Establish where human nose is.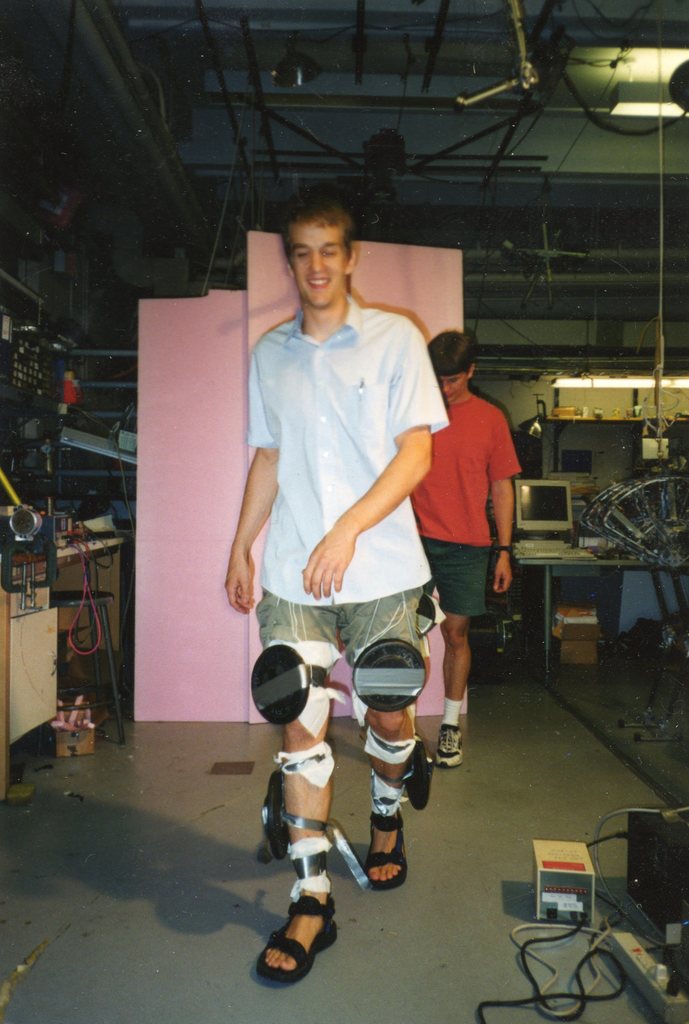
Established at 308:250:326:271.
